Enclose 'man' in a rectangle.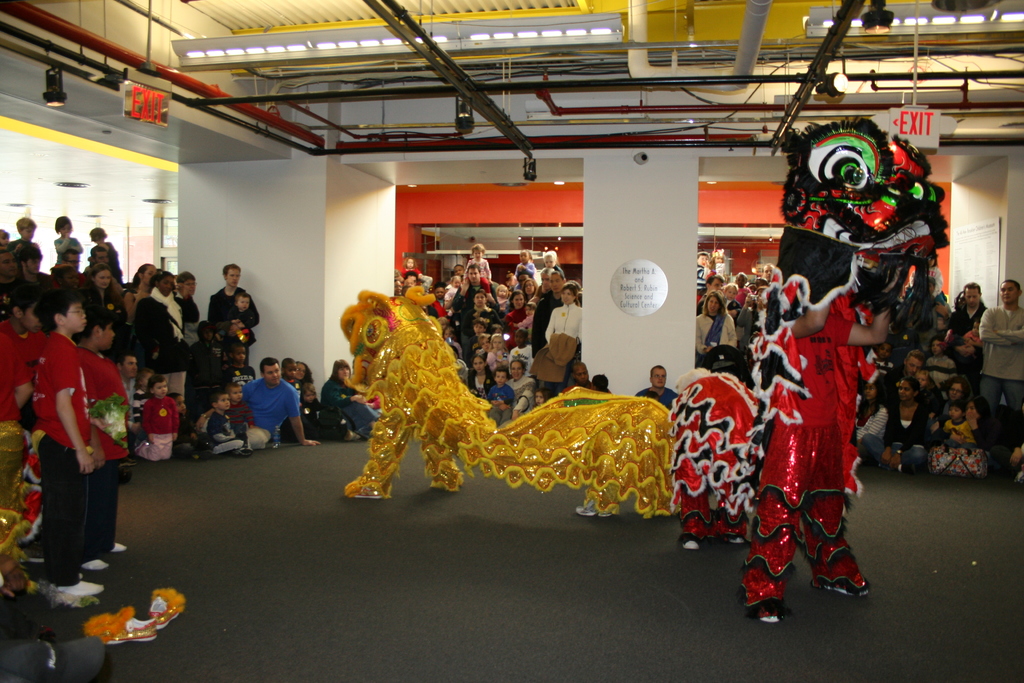
left=950, top=282, right=989, bottom=393.
